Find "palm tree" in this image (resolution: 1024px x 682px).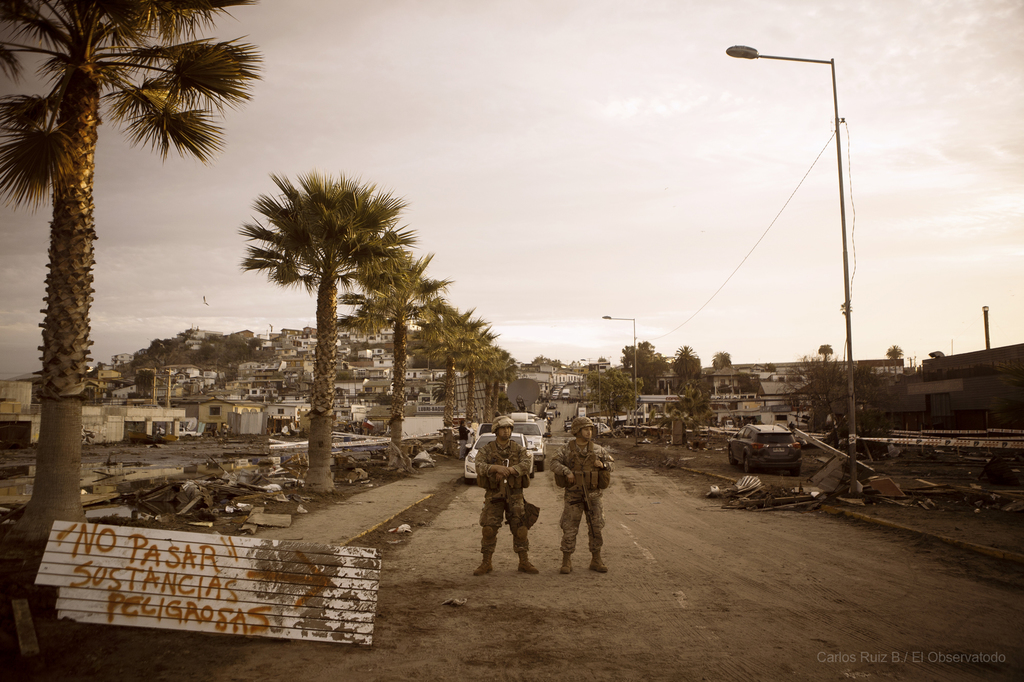
(x1=363, y1=232, x2=429, y2=512).
